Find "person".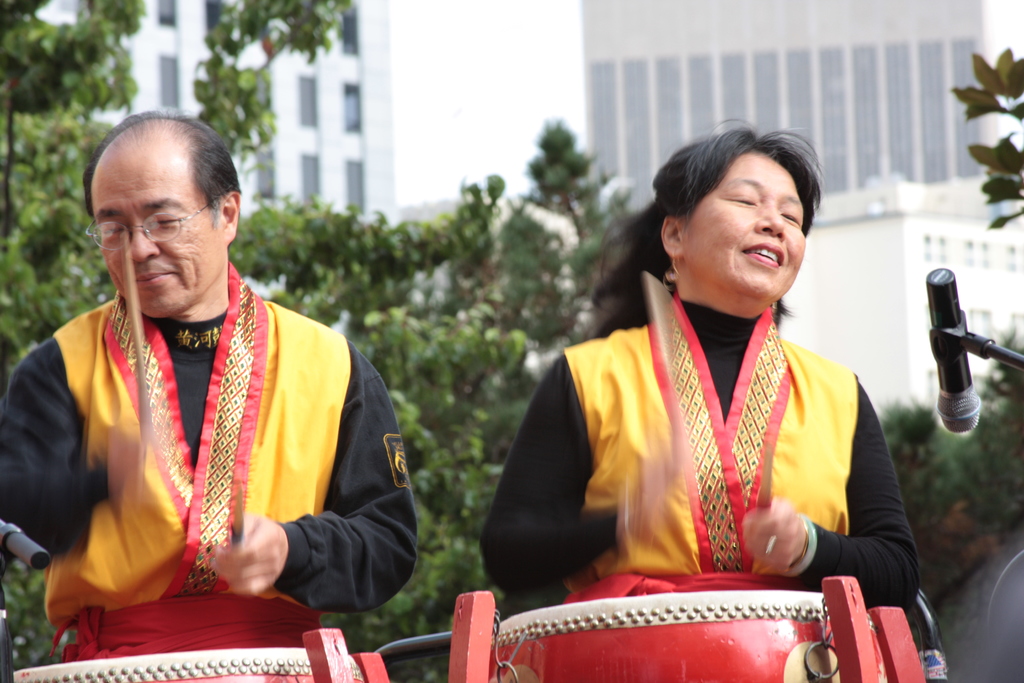
x1=0, y1=110, x2=420, y2=657.
